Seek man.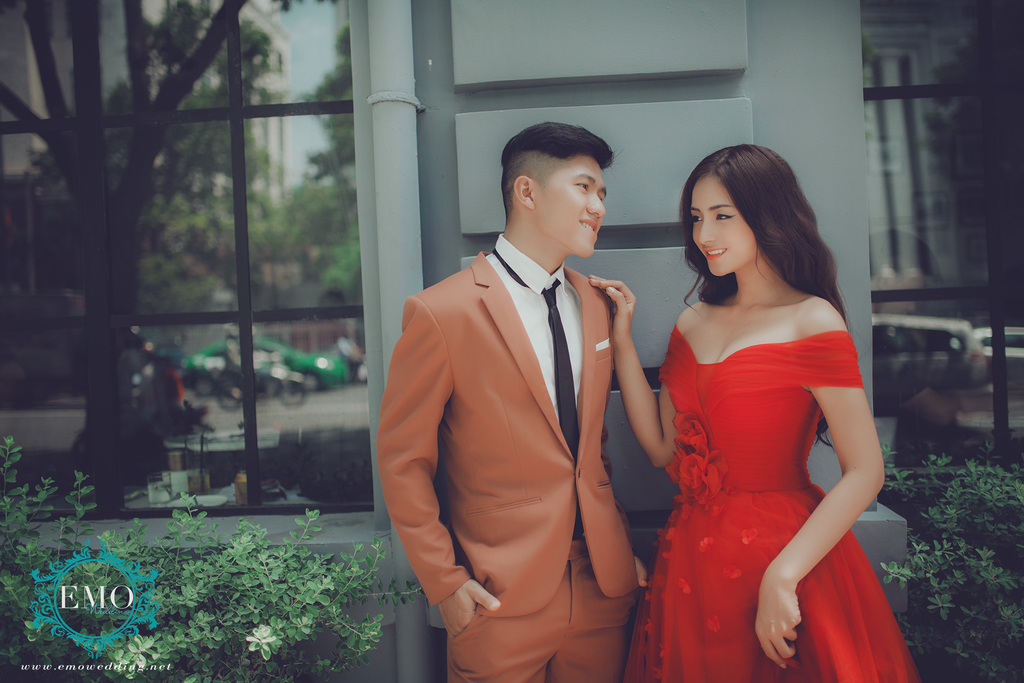
[380, 122, 657, 682].
